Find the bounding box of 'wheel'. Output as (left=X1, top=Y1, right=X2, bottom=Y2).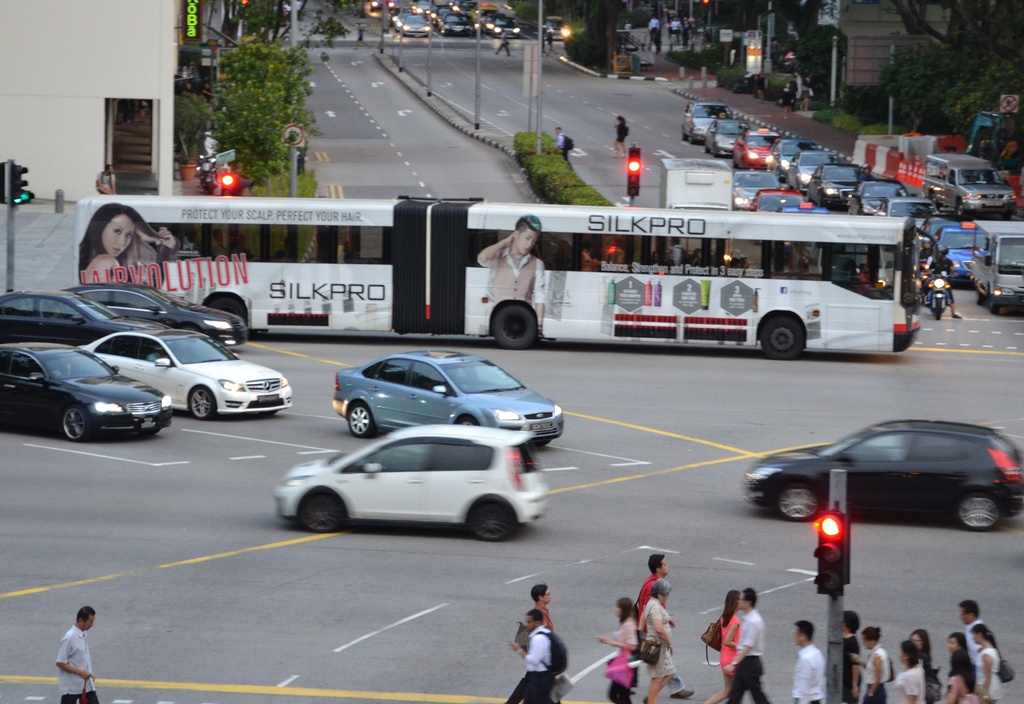
(left=931, top=295, right=943, bottom=321).
